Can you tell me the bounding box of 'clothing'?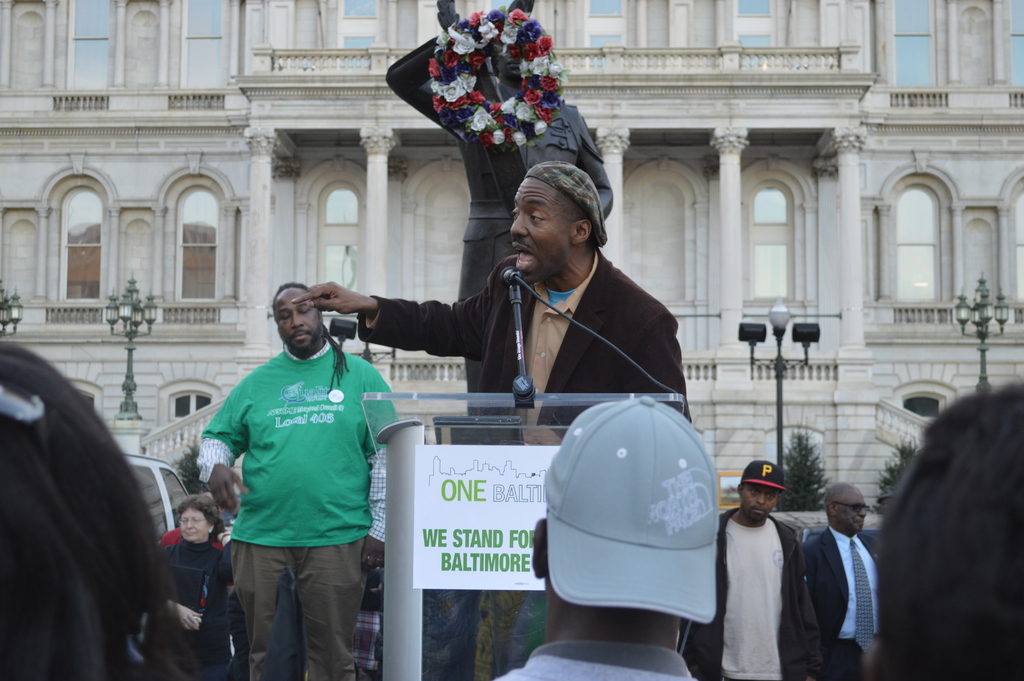
362,567,384,611.
